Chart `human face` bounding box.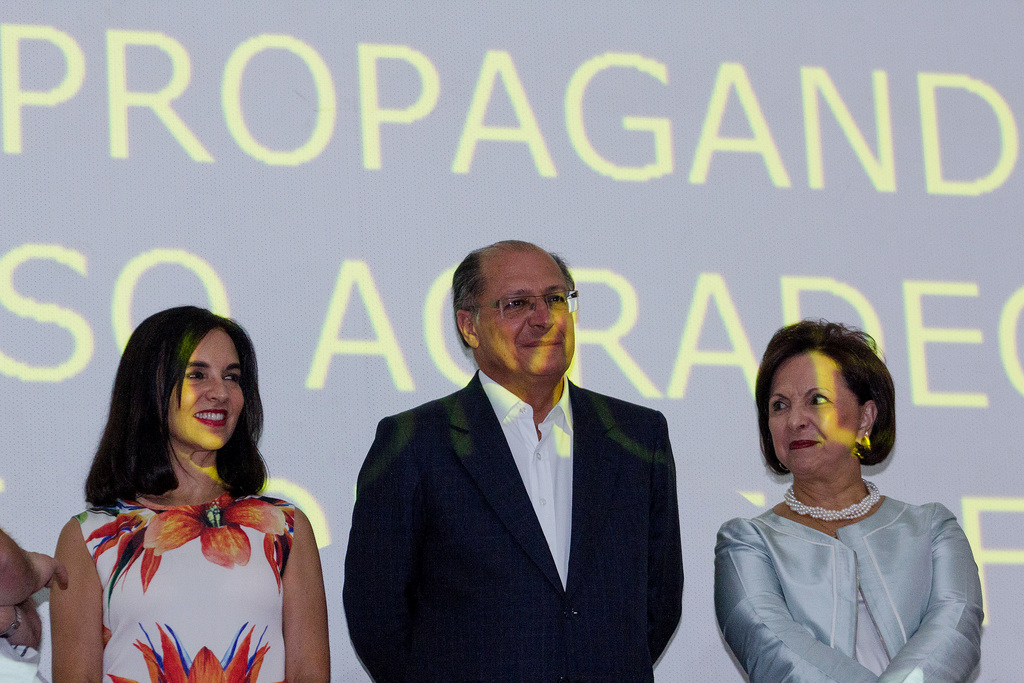
Charted: {"left": 165, "top": 336, "right": 245, "bottom": 450}.
